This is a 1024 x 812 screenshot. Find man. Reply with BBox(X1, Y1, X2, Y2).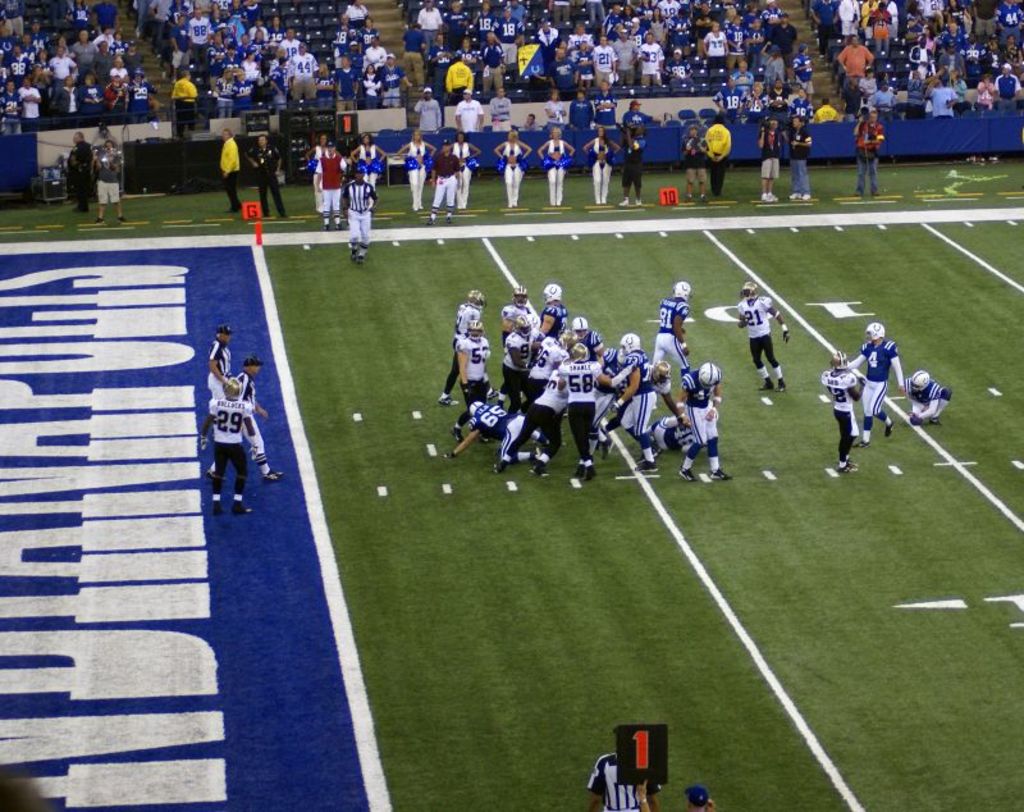
BBox(352, 38, 362, 67).
